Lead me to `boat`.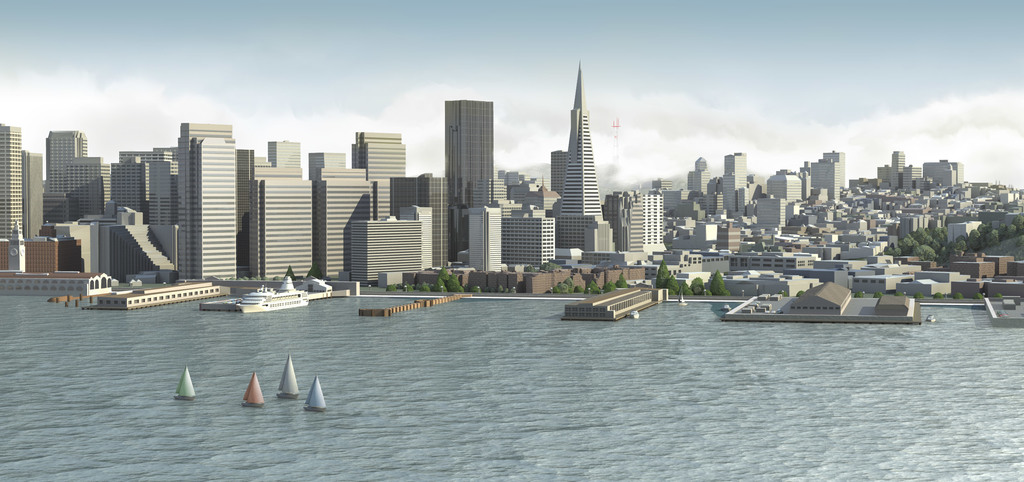
Lead to [left=221, top=269, right=325, bottom=312].
